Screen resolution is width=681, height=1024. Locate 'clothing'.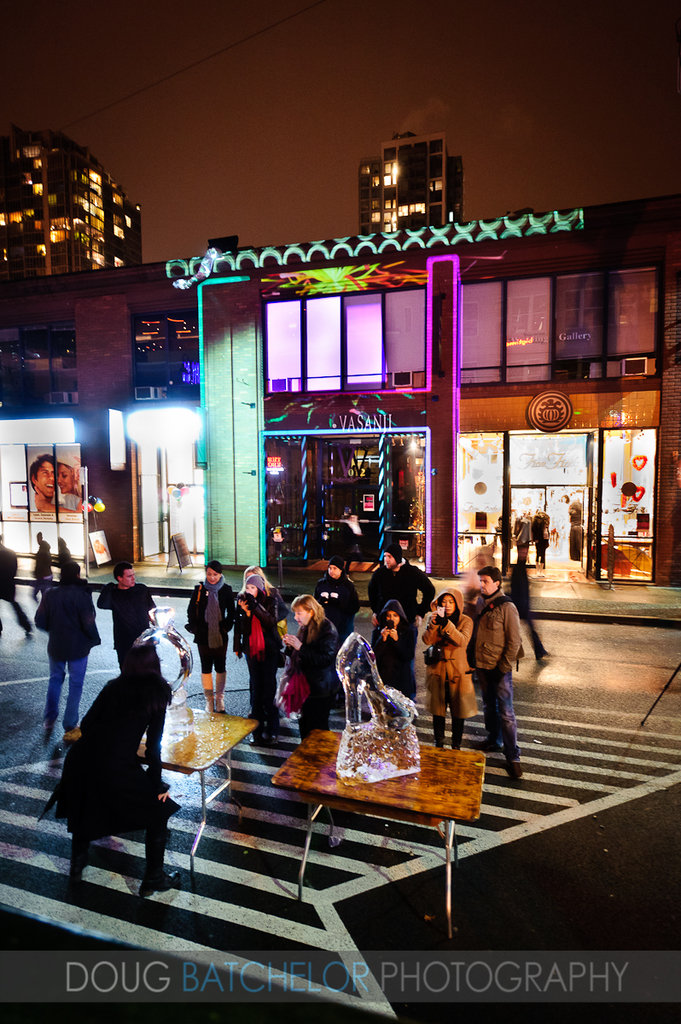
(235, 591, 277, 724).
